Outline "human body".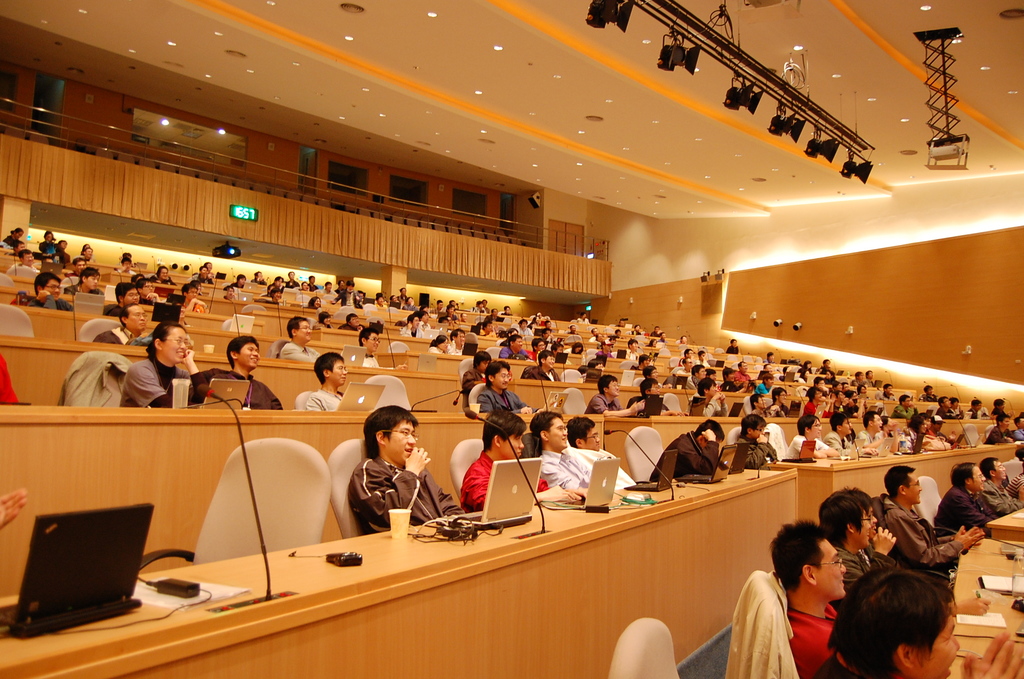
Outline: l=860, t=365, r=873, b=386.
